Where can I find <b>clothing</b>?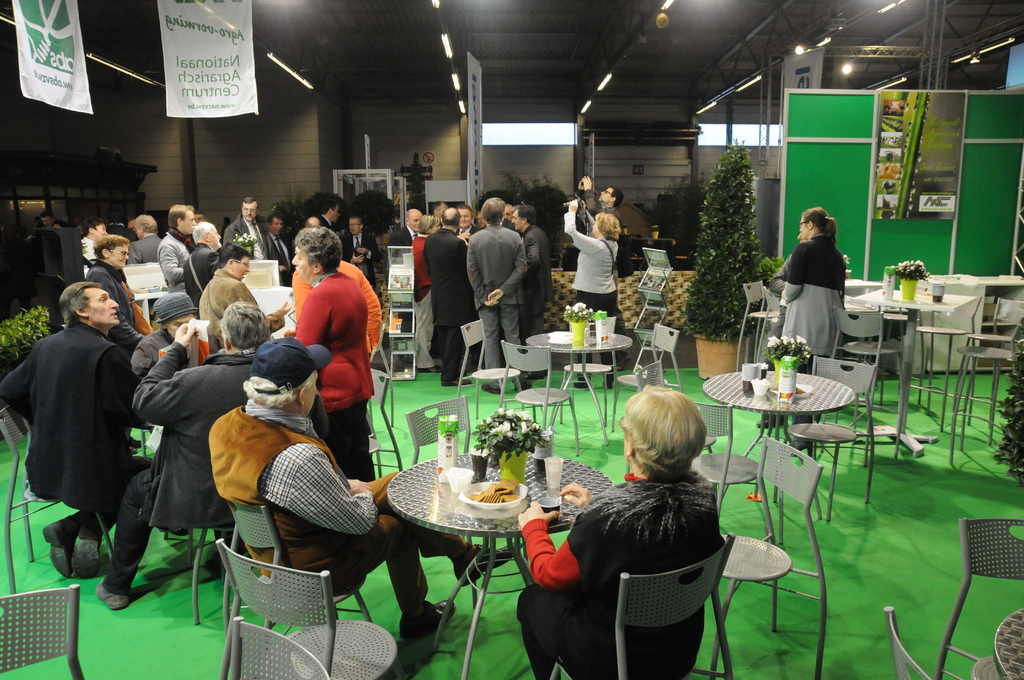
You can find it at crop(340, 224, 374, 261).
